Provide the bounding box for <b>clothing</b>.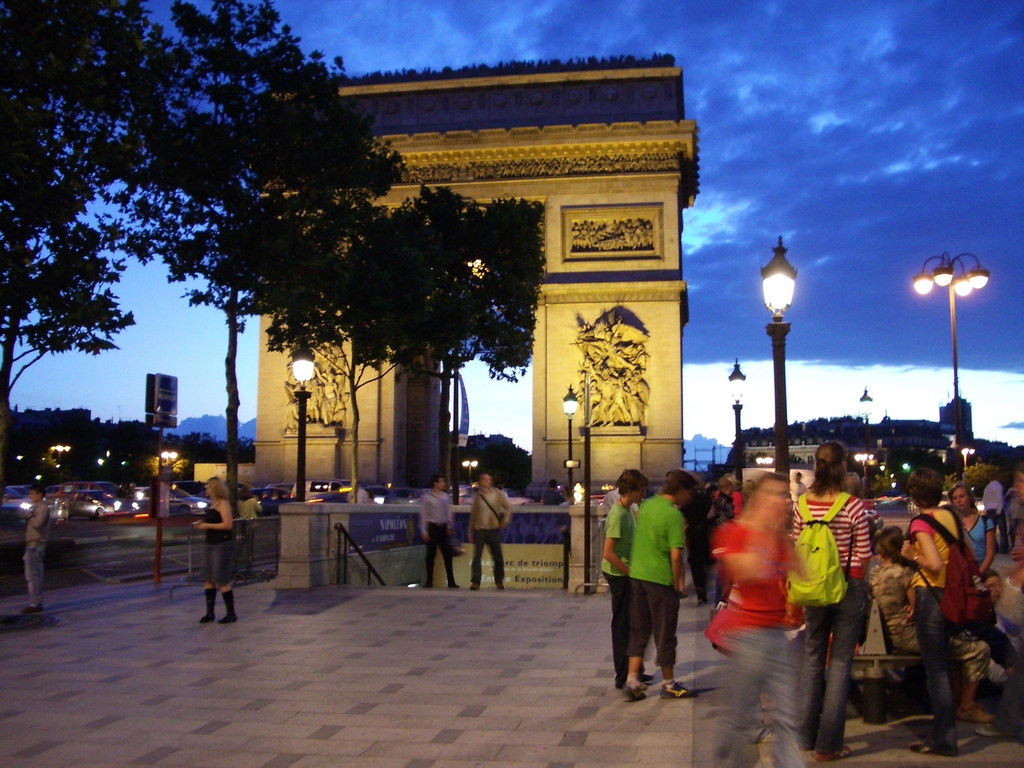
[200, 504, 231, 595].
